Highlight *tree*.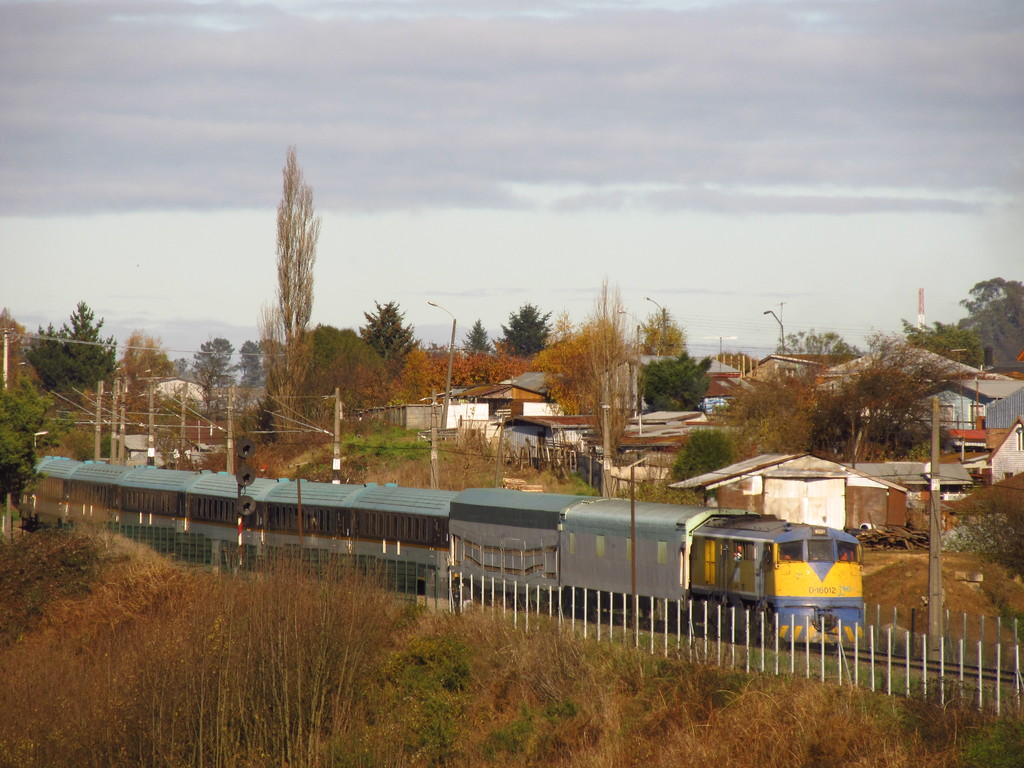
Highlighted region: left=102, top=331, right=166, bottom=441.
